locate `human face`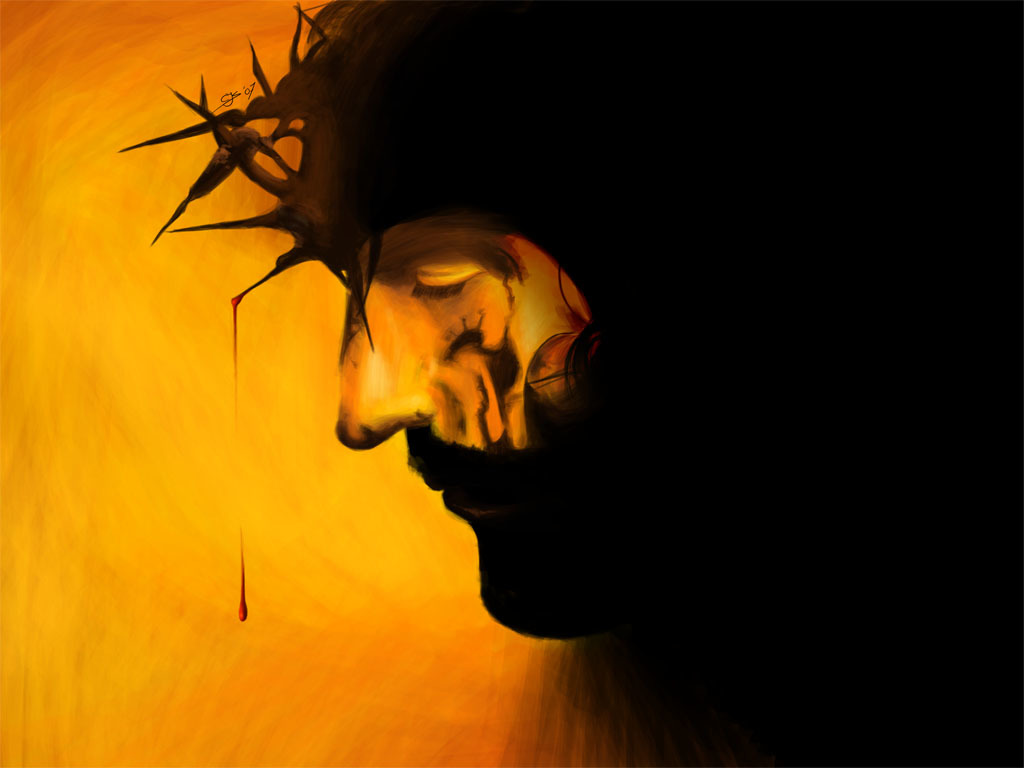
BBox(332, 52, 610, 647)
